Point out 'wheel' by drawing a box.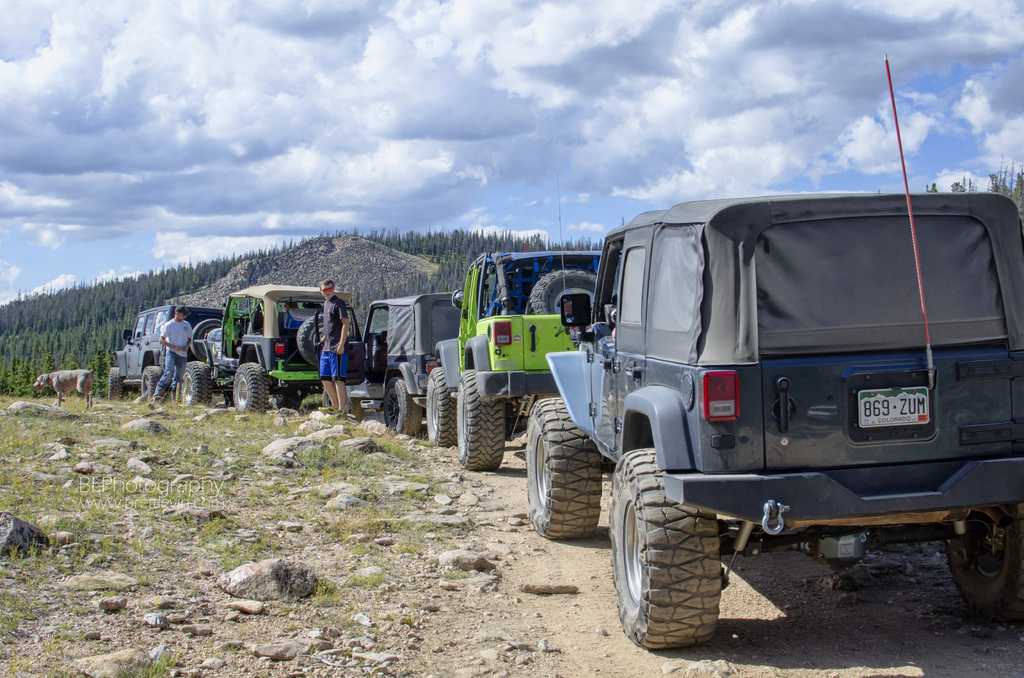
942, 509, 1023, 623.
